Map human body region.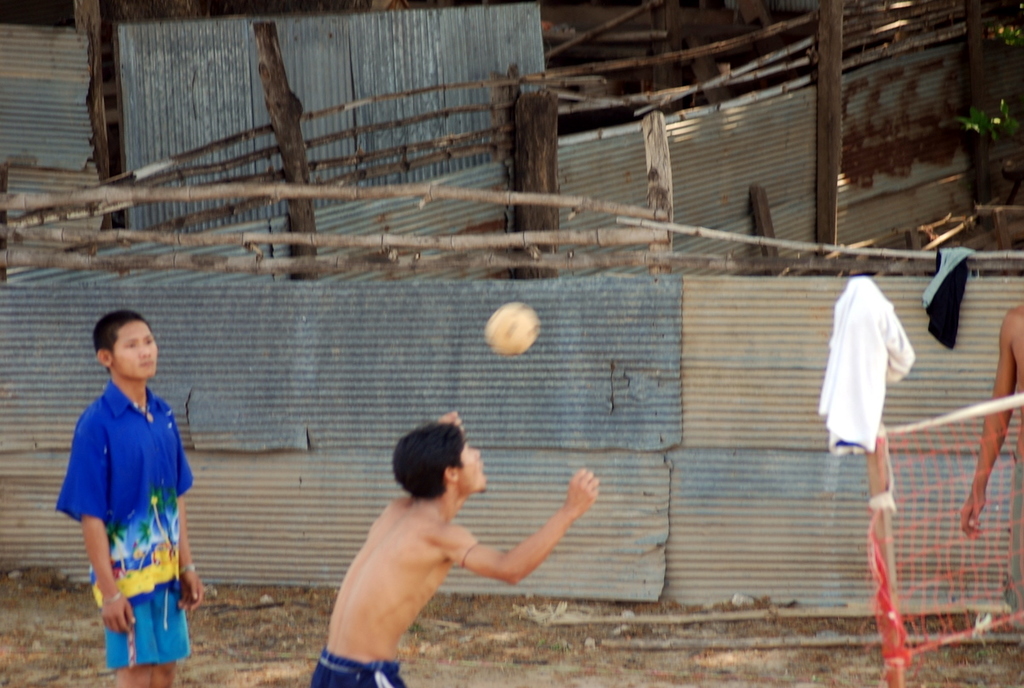
Mapped to x1=49 y1=305 x2=203 y2=687.
